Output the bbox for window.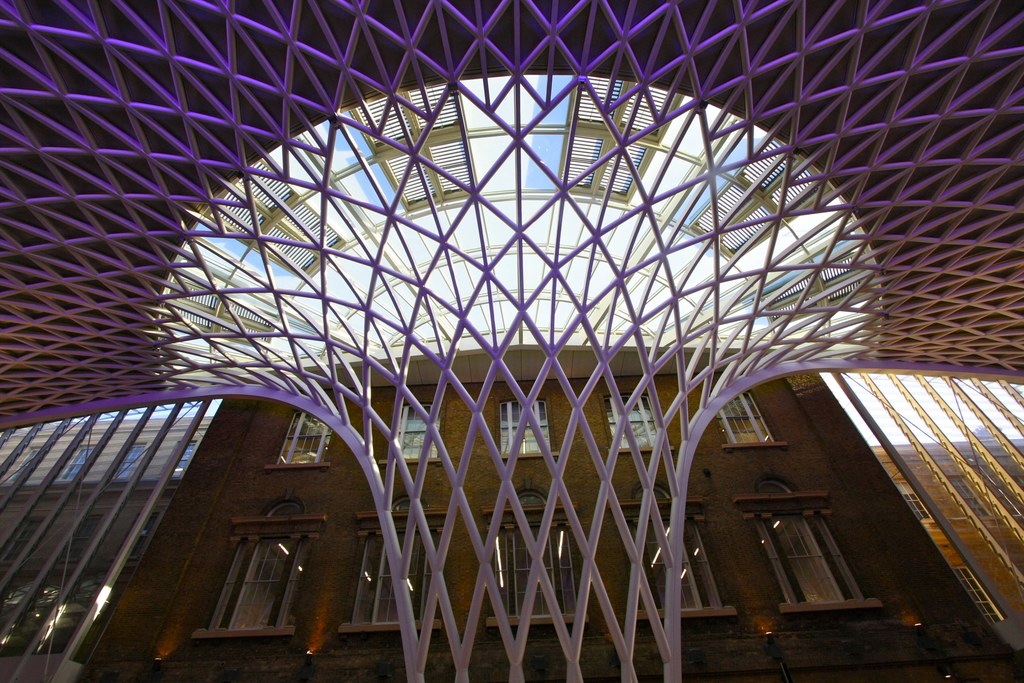
bbox=(106, 441, 140, 480).
